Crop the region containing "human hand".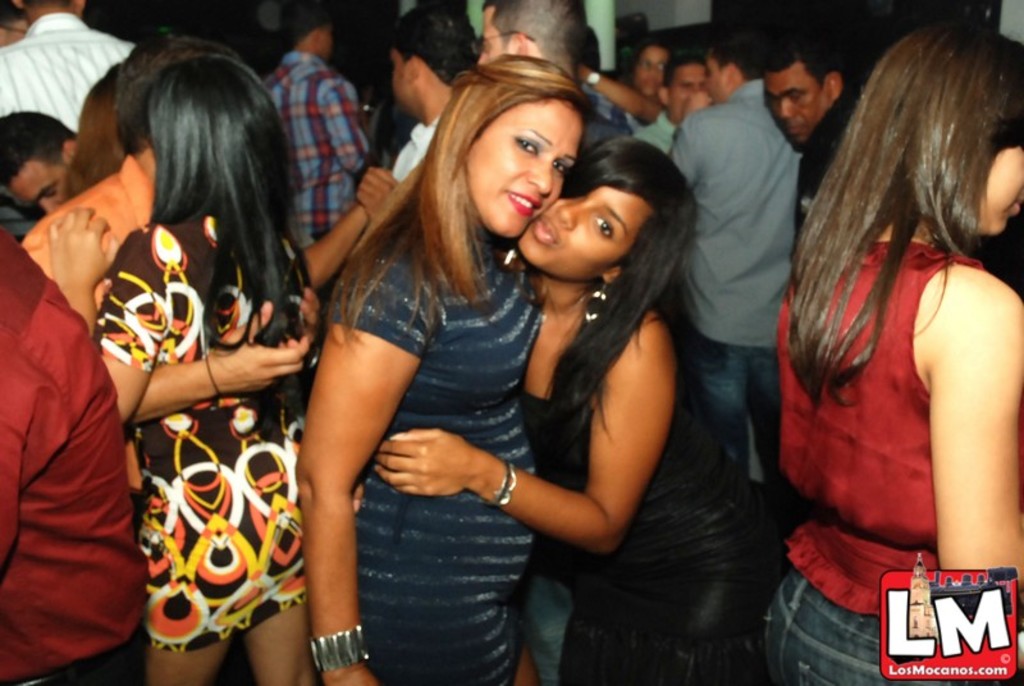
Crop region: (left=579, top=60, right=662, bottom=124).
